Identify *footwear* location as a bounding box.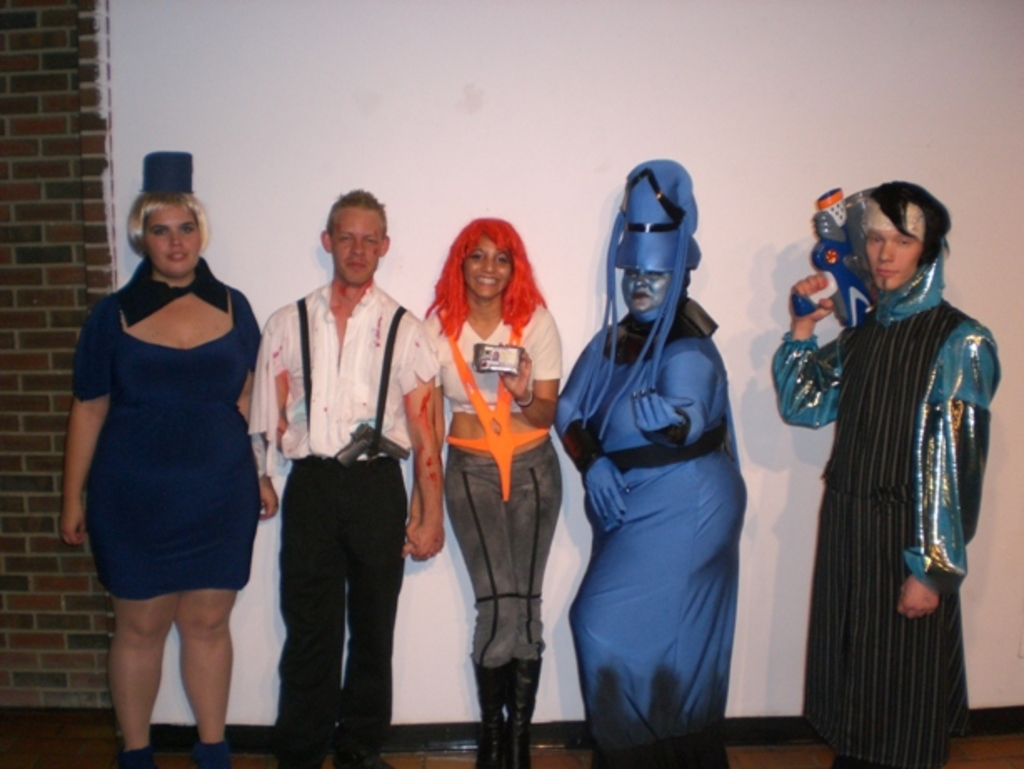
x1=465 y1=657 x2=507 y2=767.
